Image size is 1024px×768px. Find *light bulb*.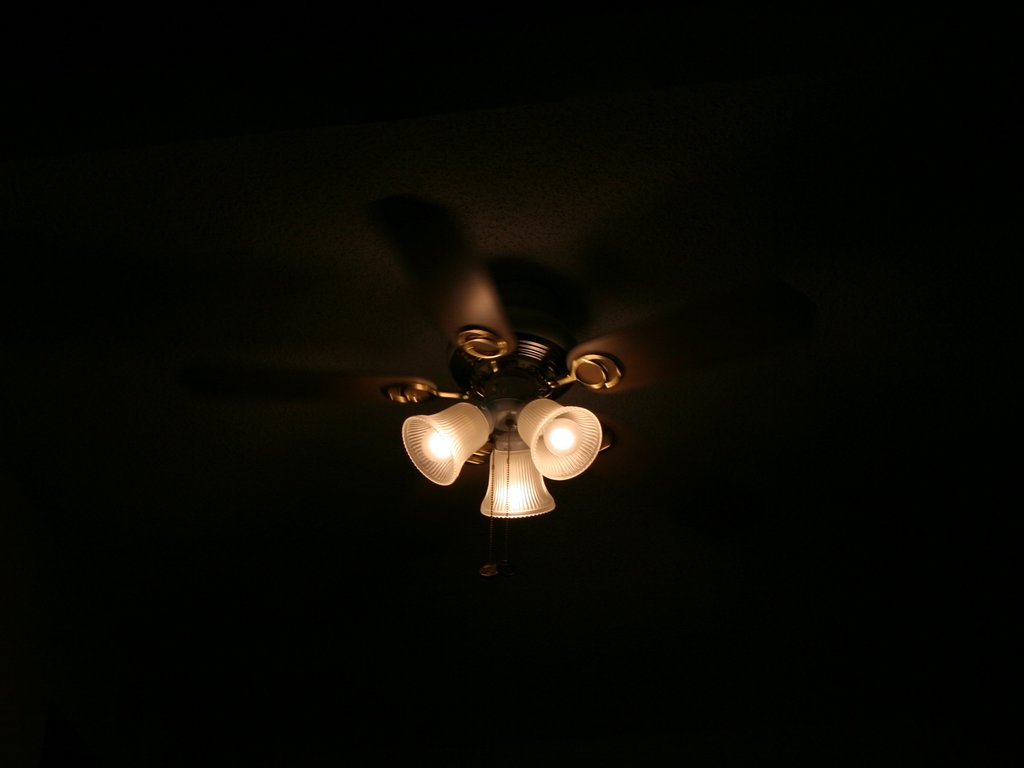
locate(421, 428, 451, 461).
